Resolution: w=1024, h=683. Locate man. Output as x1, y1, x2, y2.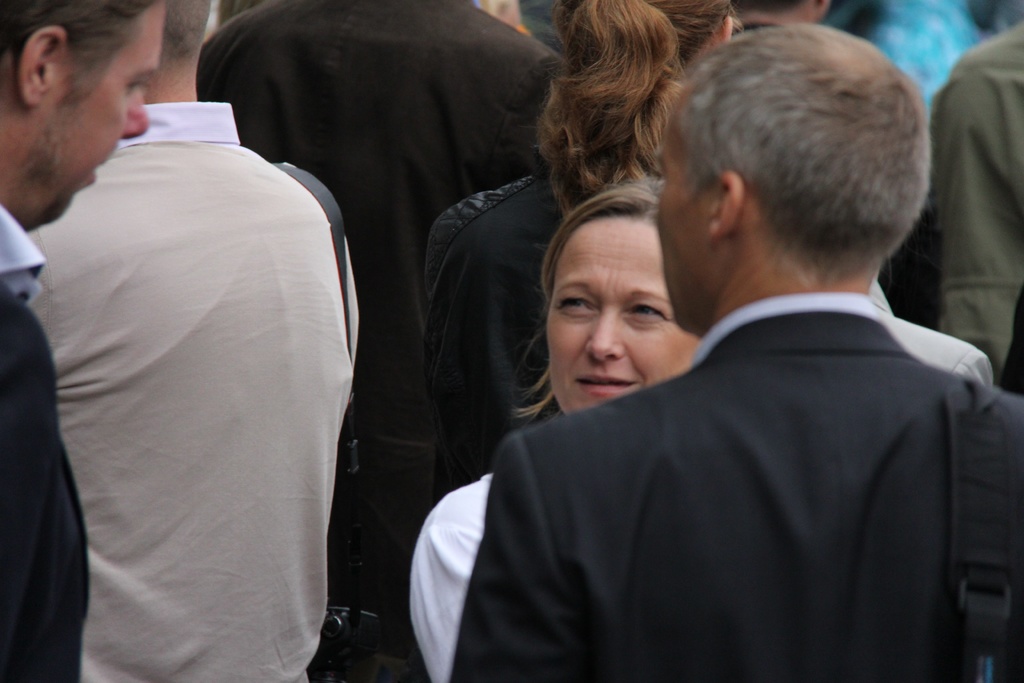
190, 0, 568, 682.
